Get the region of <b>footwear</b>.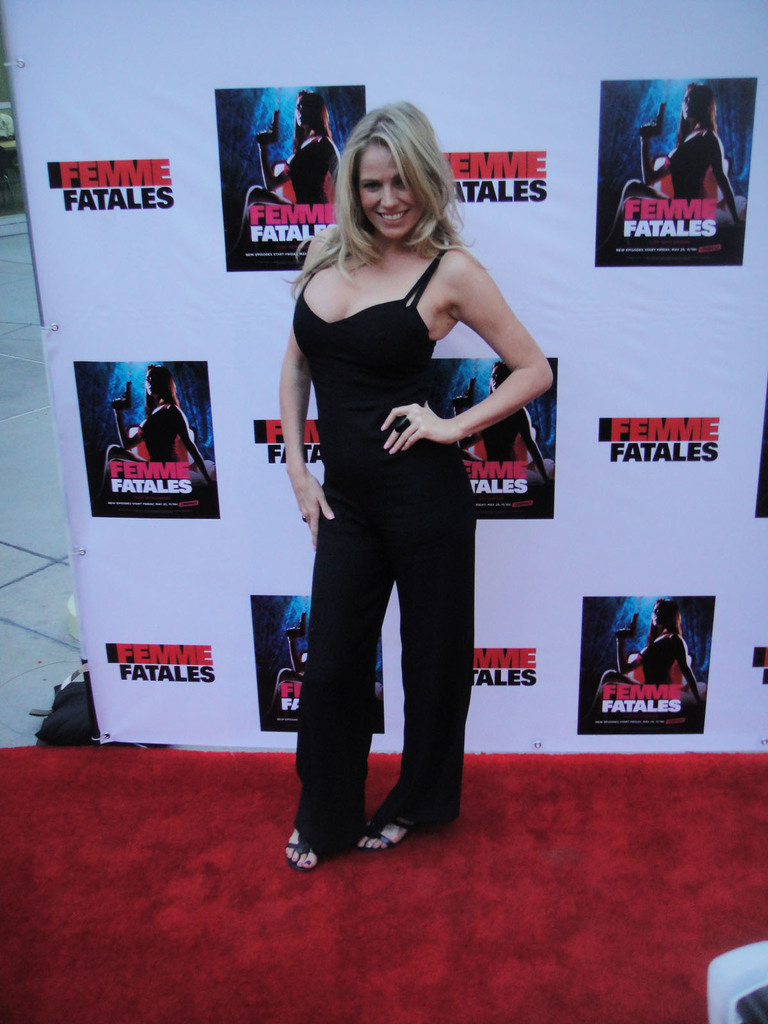
l=355, t=807, r=424, b=856.
